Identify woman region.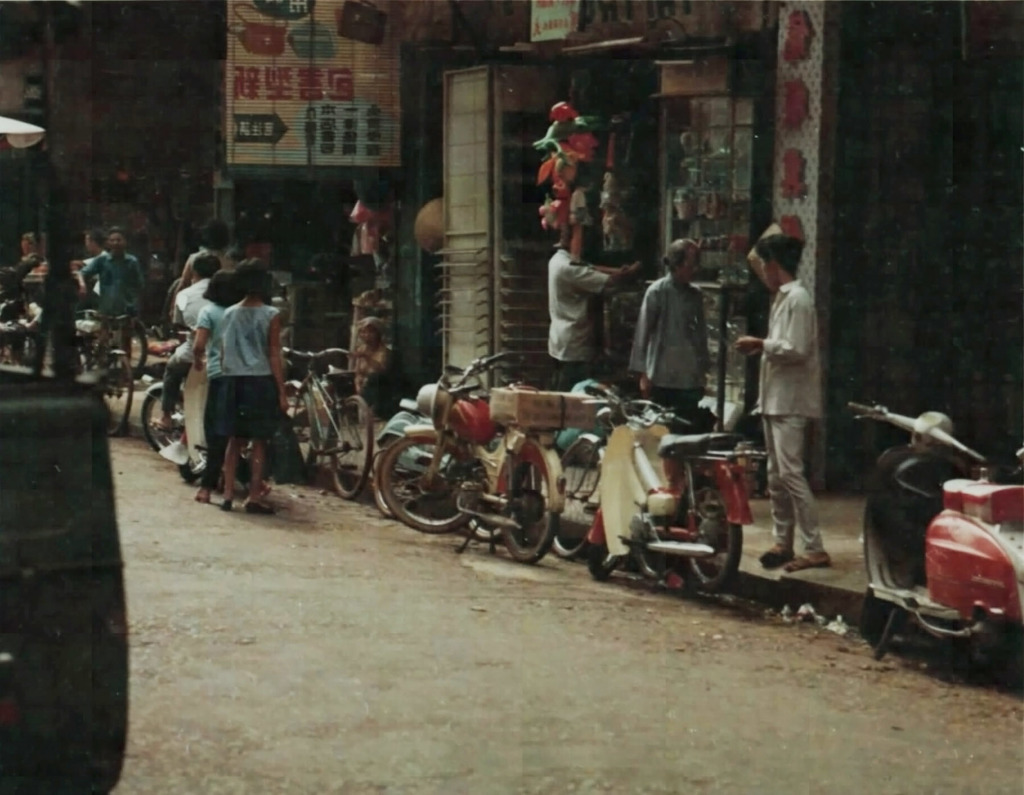
Region: 190/270/243/508.
